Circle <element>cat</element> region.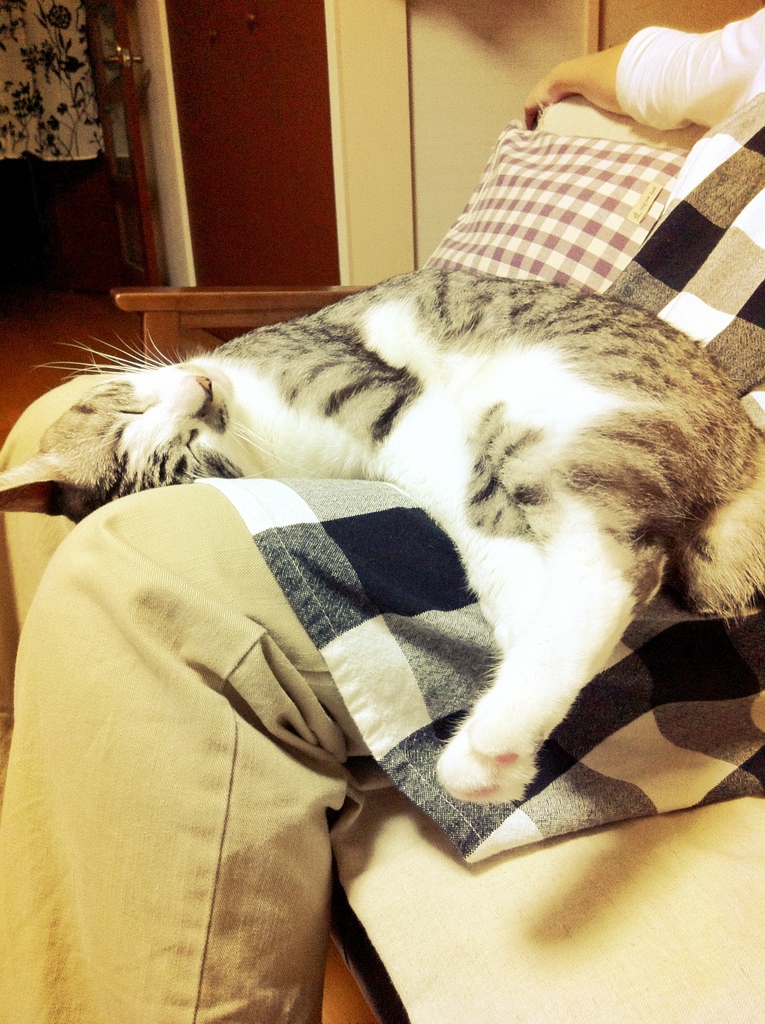
Region: crop(0, 264, 764, 796).
